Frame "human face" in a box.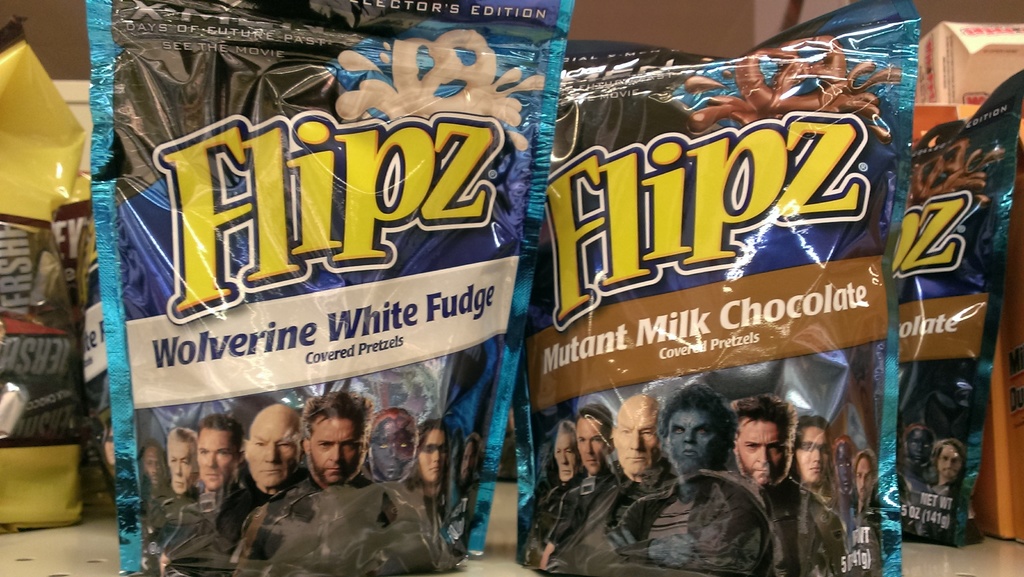
735,418,788,487.
